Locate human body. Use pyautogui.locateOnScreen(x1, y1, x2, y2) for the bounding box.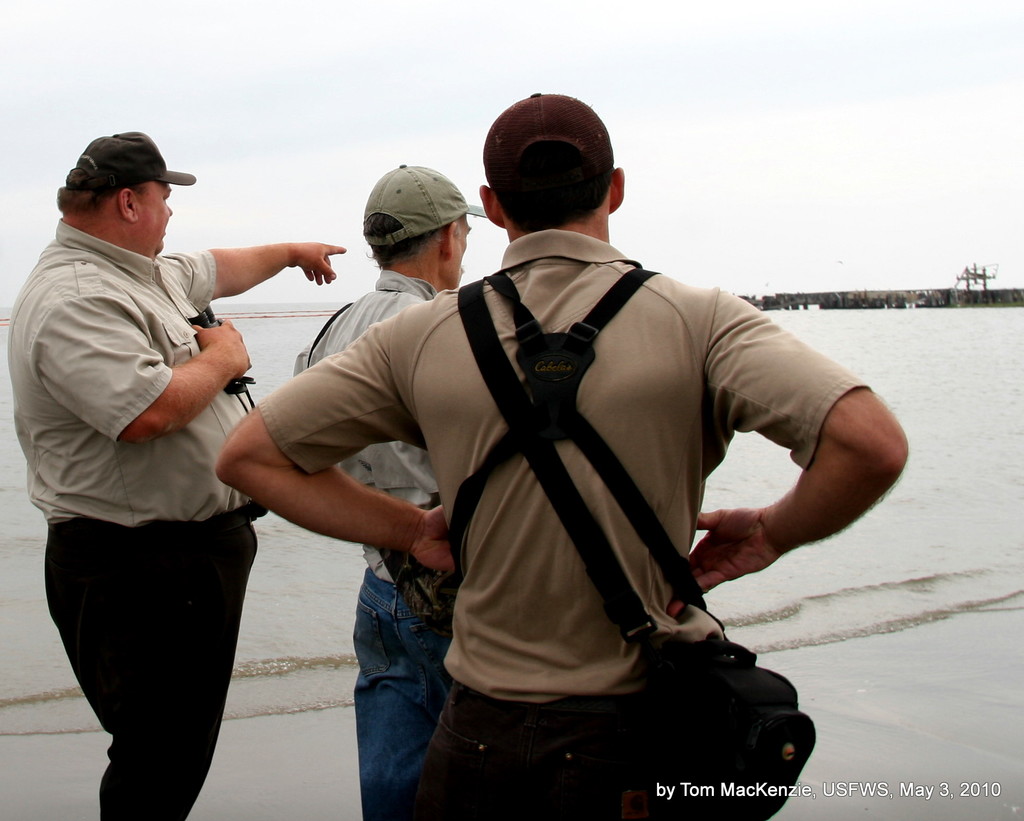
pyautogui.locateOnScreen(34, 147, 284, 795).
